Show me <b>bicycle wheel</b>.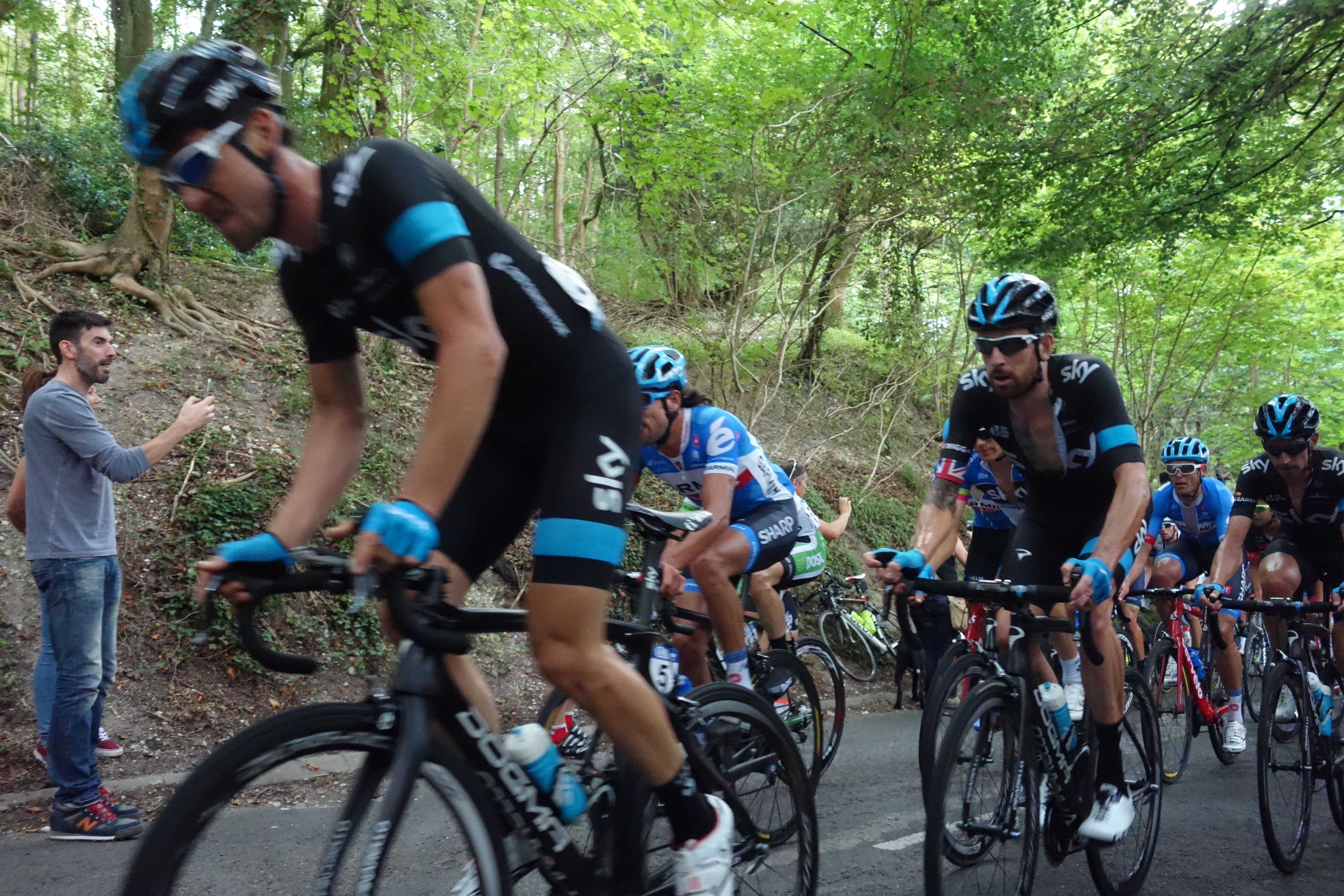
<b>bicycle wheel</b> is here: bbox(215, 150, 223, 162).
